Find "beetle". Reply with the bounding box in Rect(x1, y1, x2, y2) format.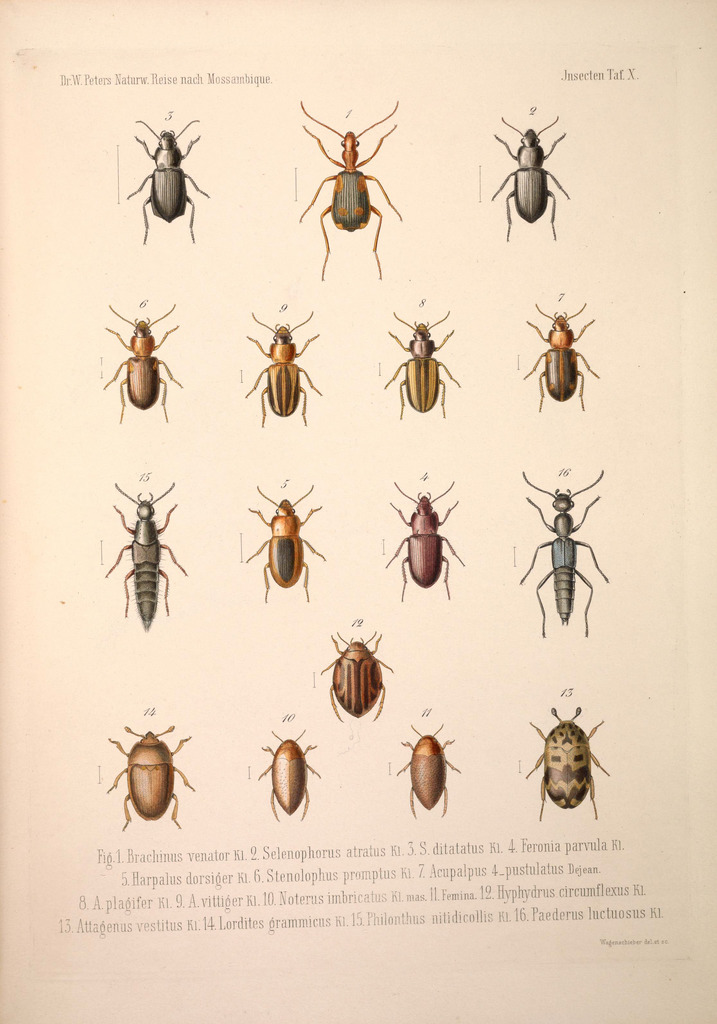
Rect(517, 476, 608, 641).
